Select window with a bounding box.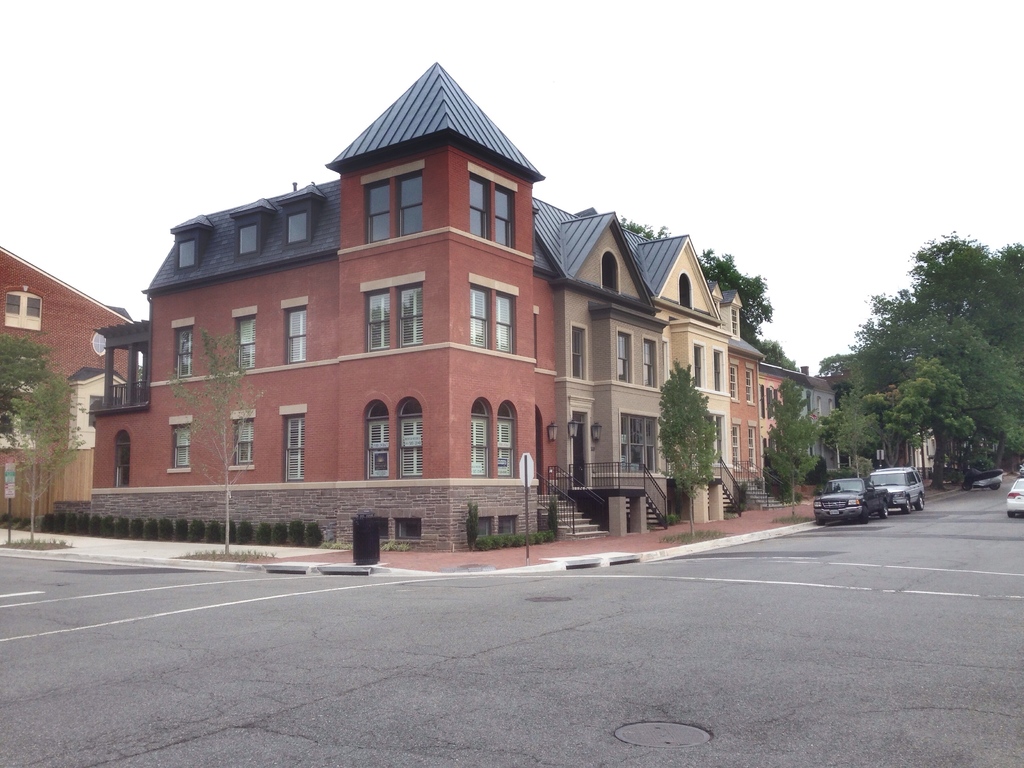
rect(678, 274, 690, 310).
